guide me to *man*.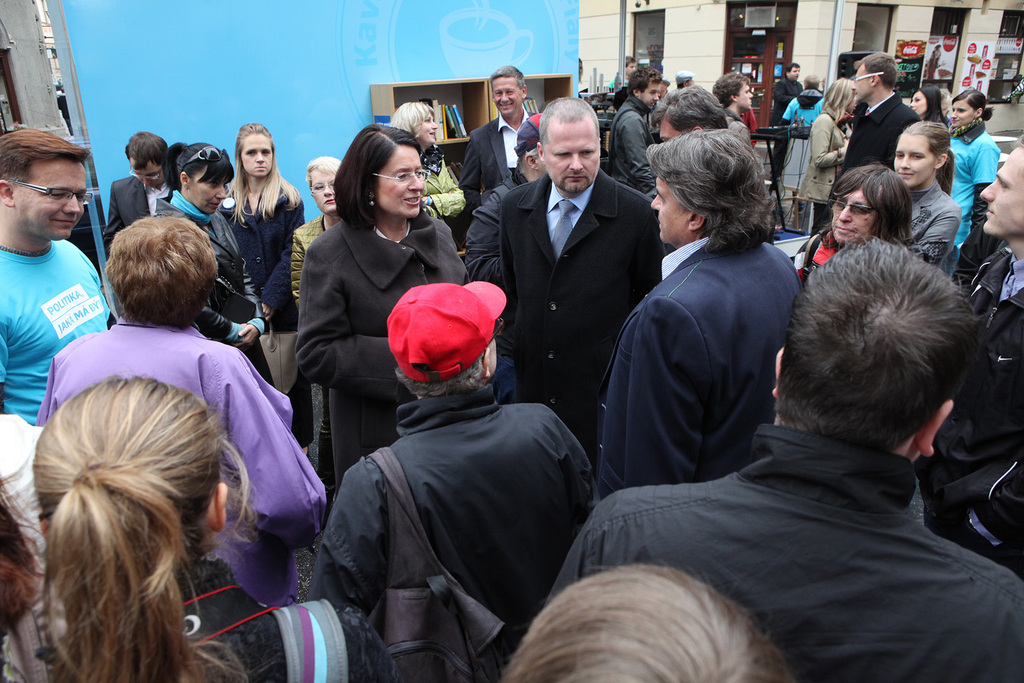
Guidance: (713, 69, 755, 150).
